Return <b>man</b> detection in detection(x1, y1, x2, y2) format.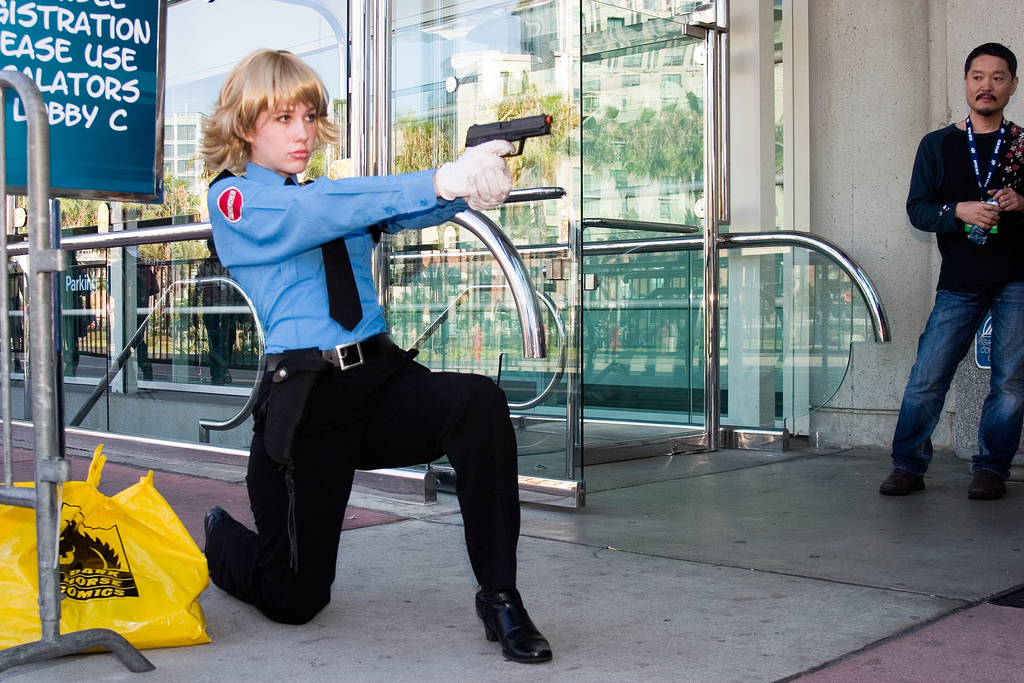
detection(902, 65, 1023, 504).
